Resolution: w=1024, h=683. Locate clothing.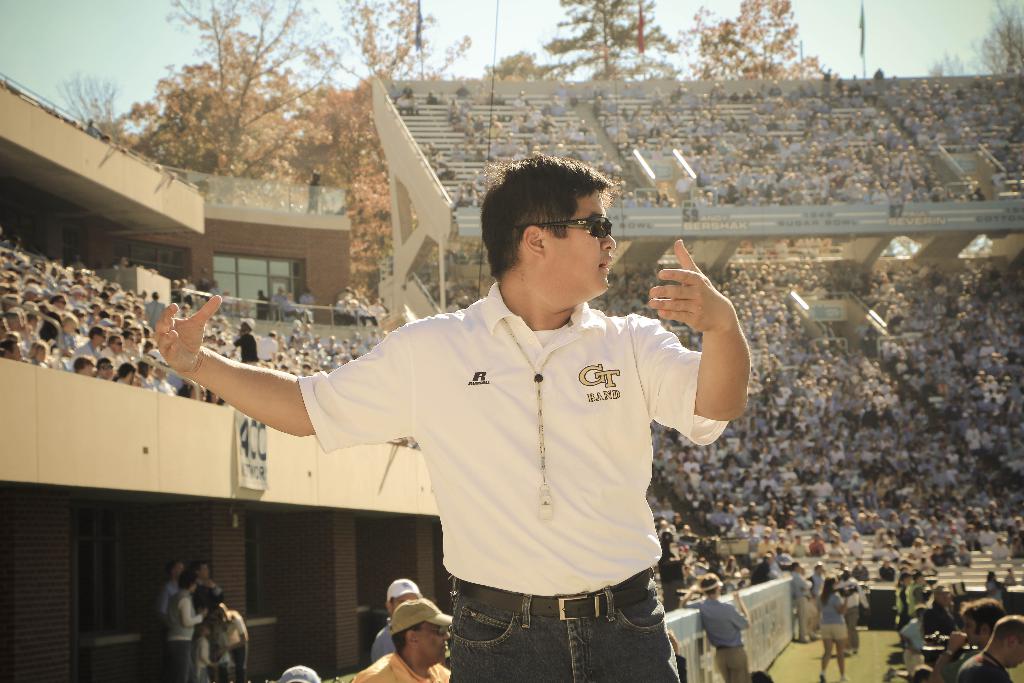
locate(367, 620, 397, 663).
